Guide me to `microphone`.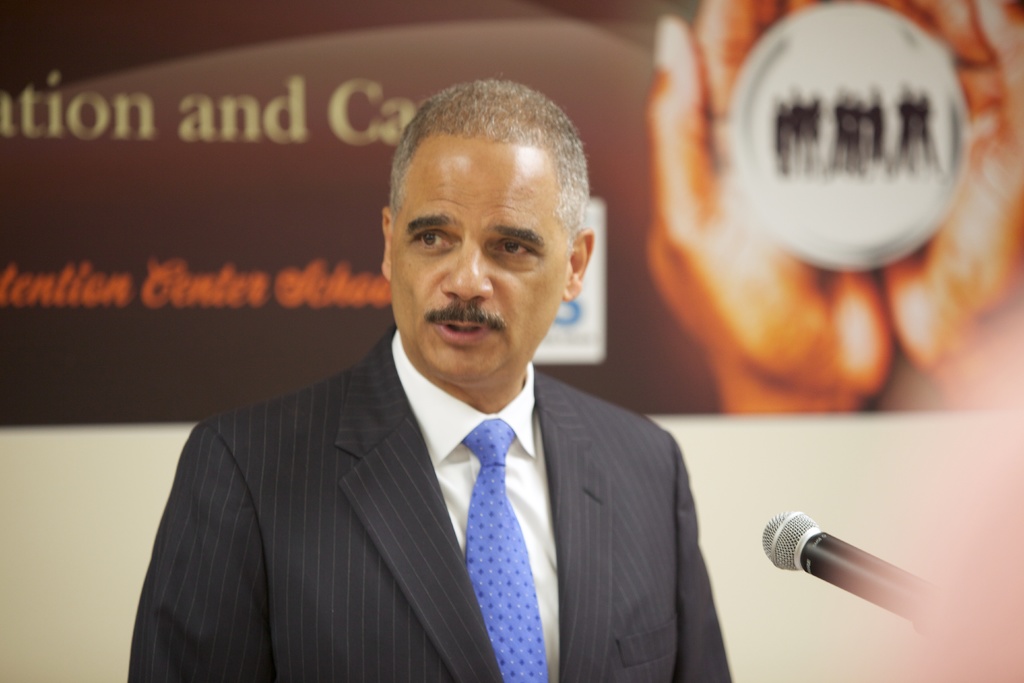
Guidance: [767,507,923,634].
